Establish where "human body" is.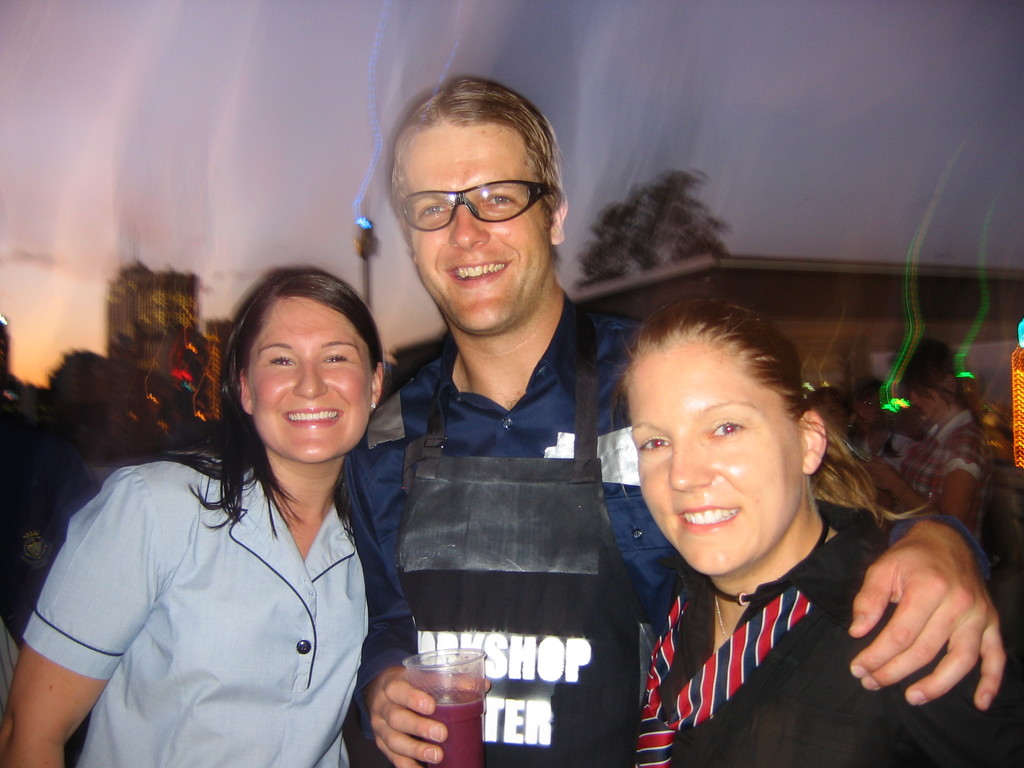
Established at x1=607, y1=291, x2=1023, y2=767.
